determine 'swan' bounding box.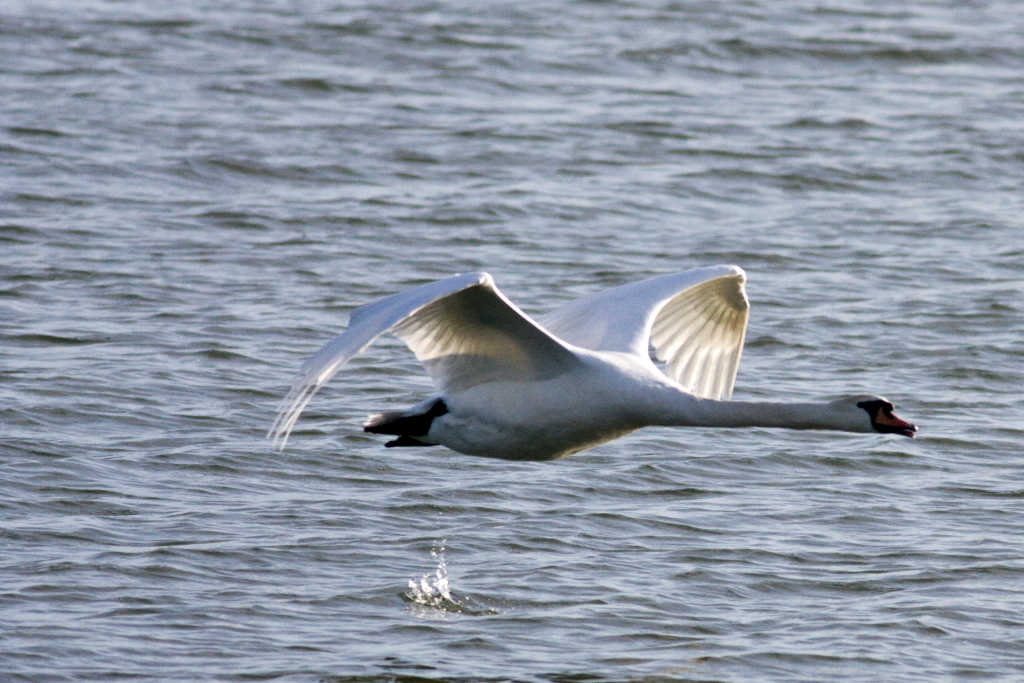
Determined: box(317, 255, 971, 482).
